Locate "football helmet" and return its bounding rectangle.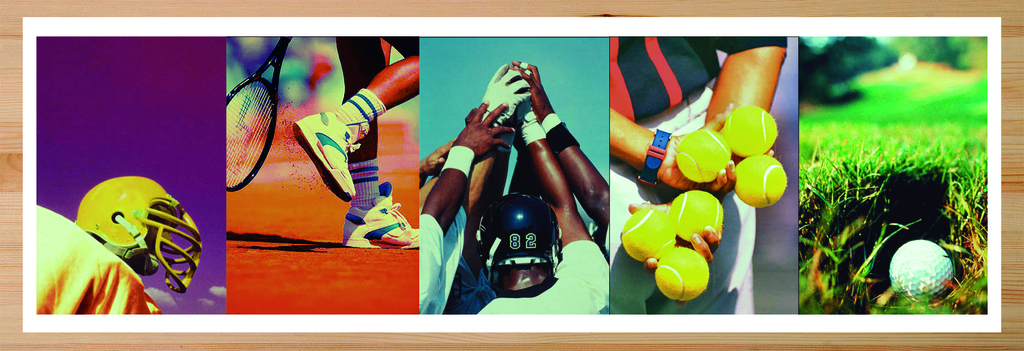
69/172/197/284.
